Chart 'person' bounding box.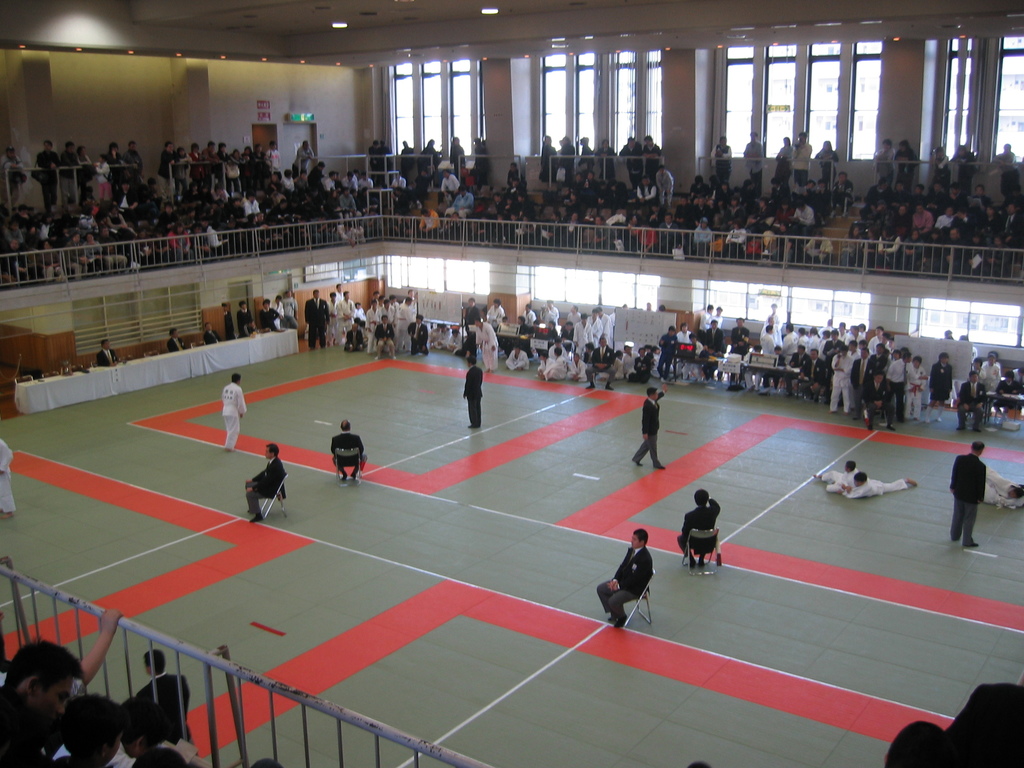
Charted: (x1=372, y1=285, x2=387, y2=315).
